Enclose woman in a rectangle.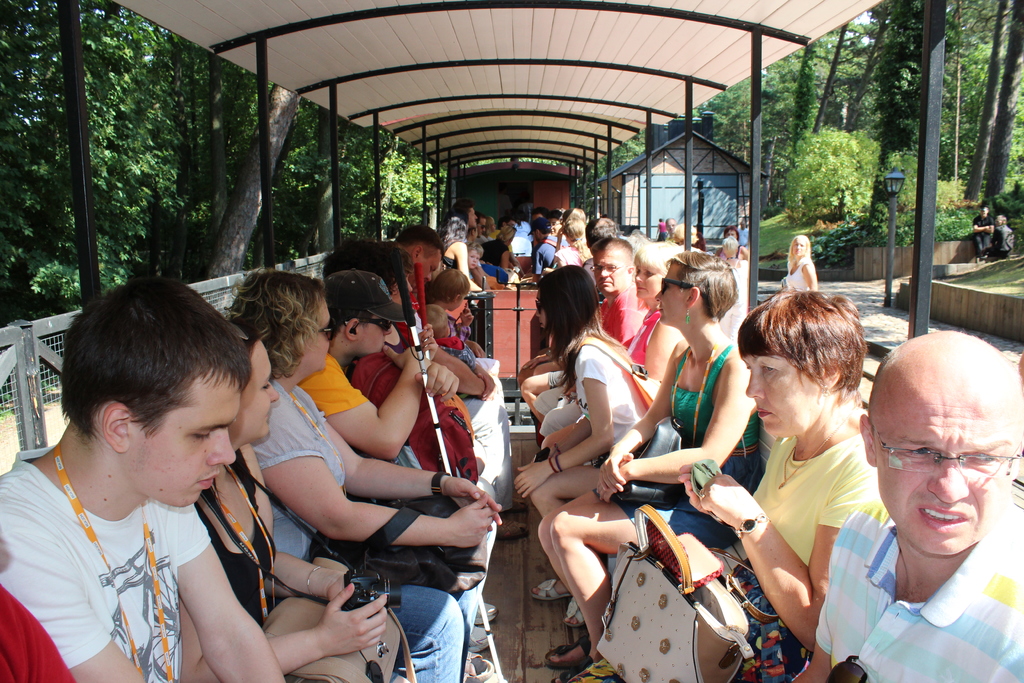
[x1=228, y1=268, x2=505, y2=682].
